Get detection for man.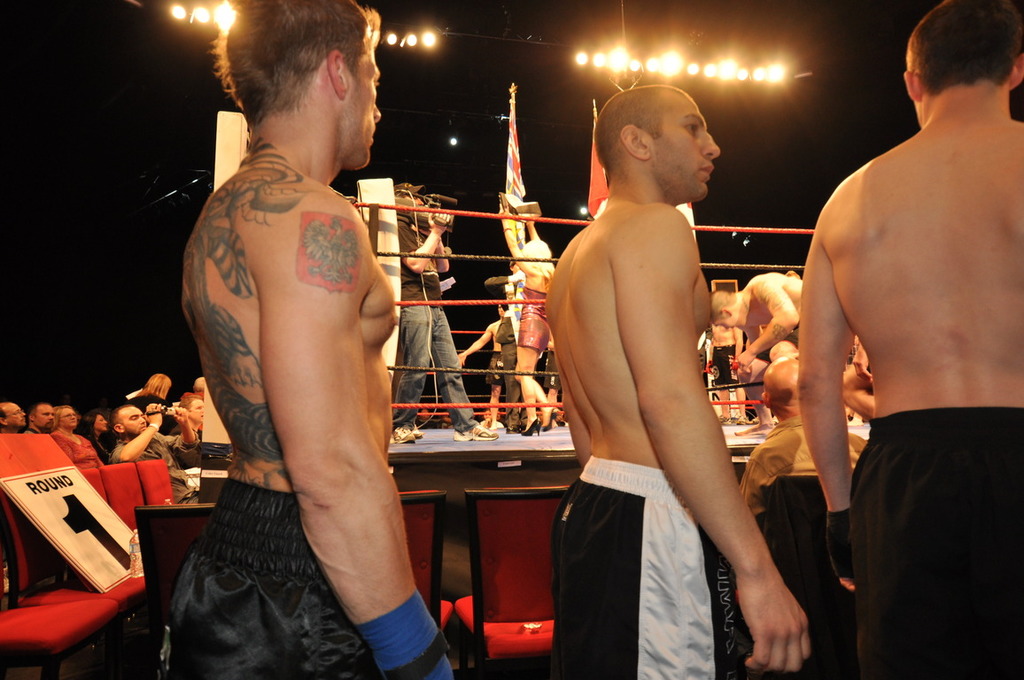
Detection: <region>736, 357, 873, 544</region>.
